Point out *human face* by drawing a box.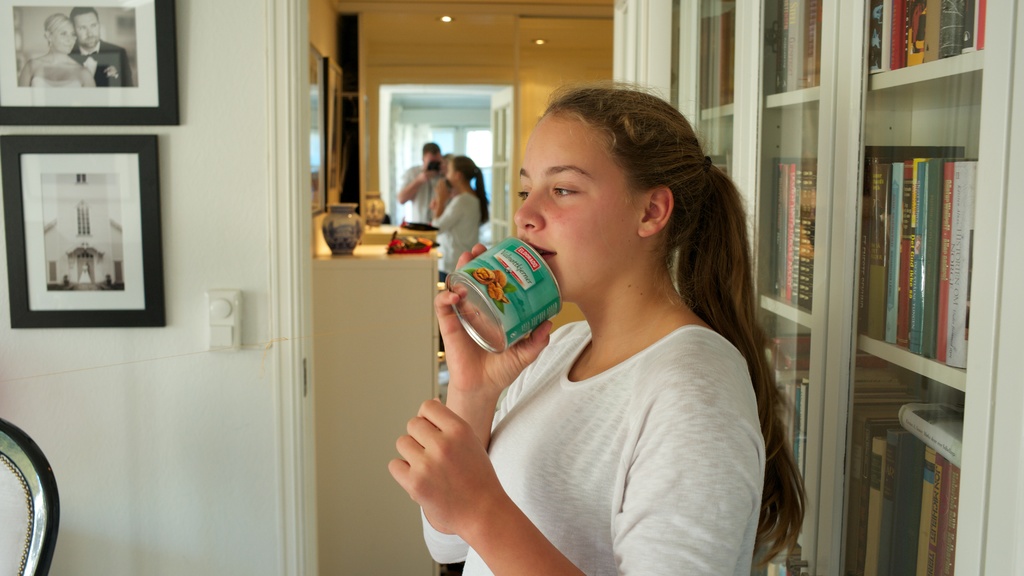
(x1=447, y1=161, x2=460, y2=187).
